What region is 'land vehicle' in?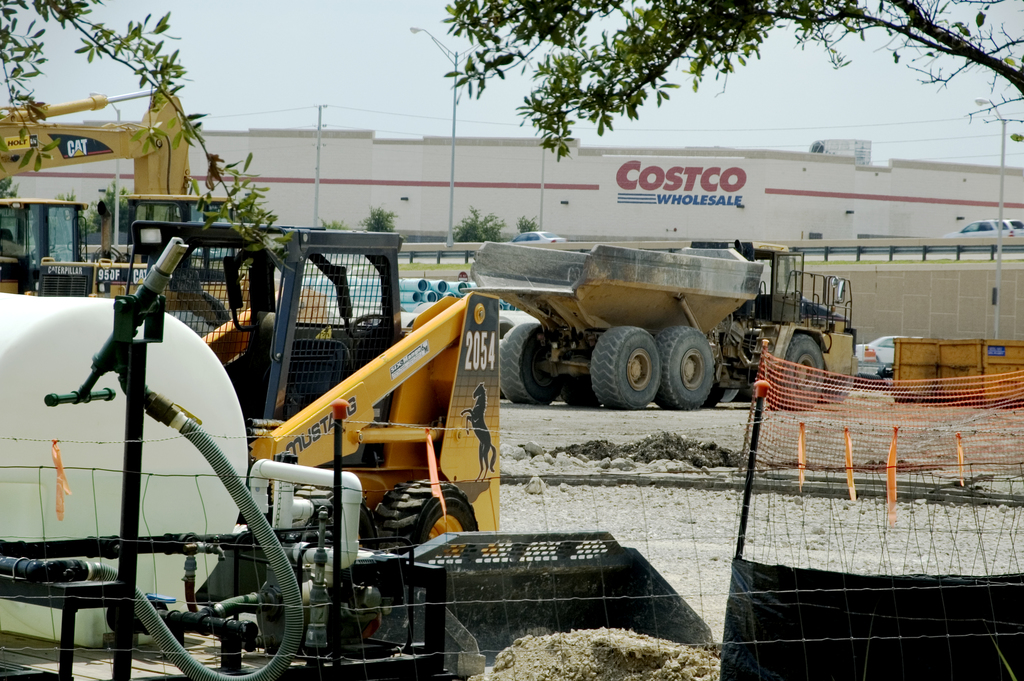
Rect(115, 219, 506, 550).
